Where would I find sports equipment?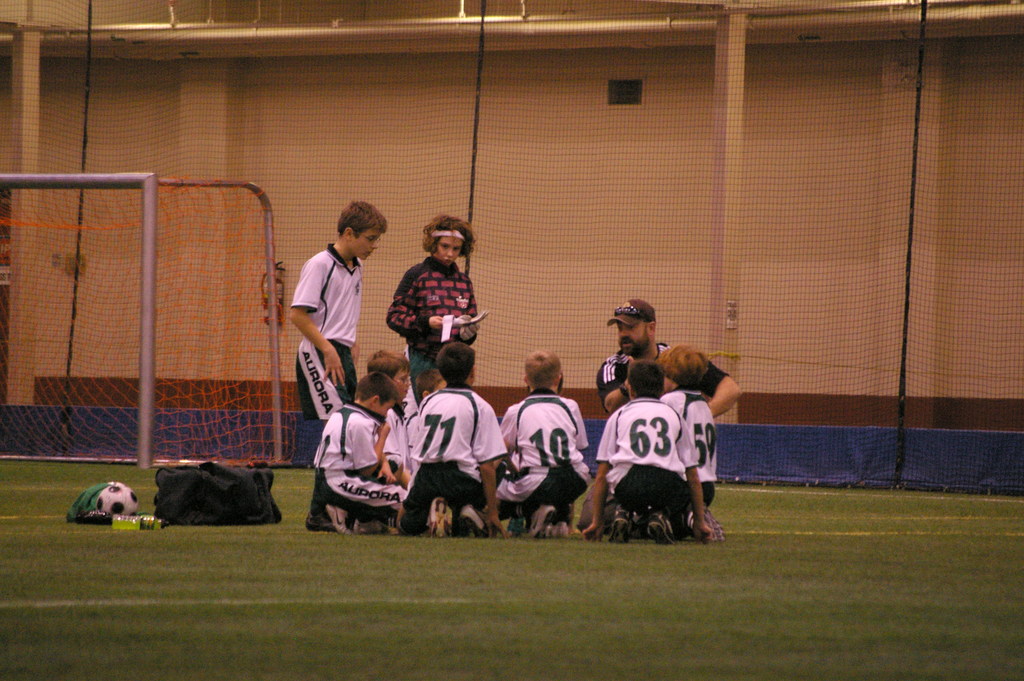
At x1=351, y1=518, x2=399, y2=533.
